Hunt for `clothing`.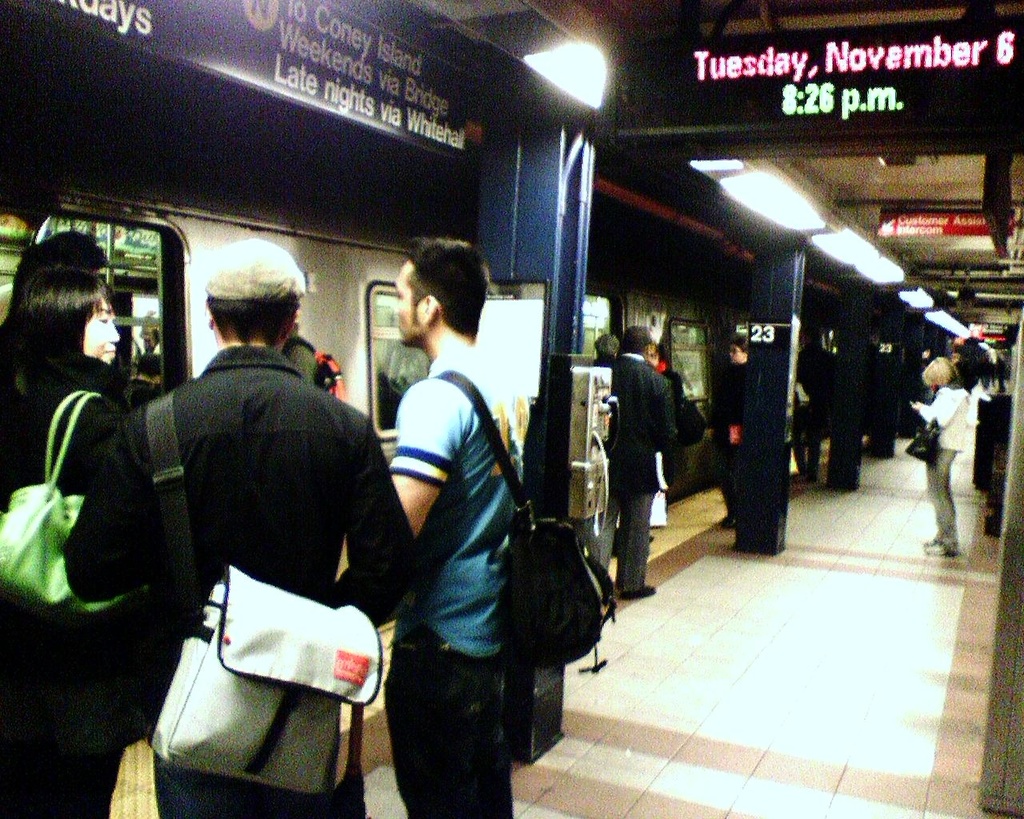
Hunted down at 134:347:166:397.
